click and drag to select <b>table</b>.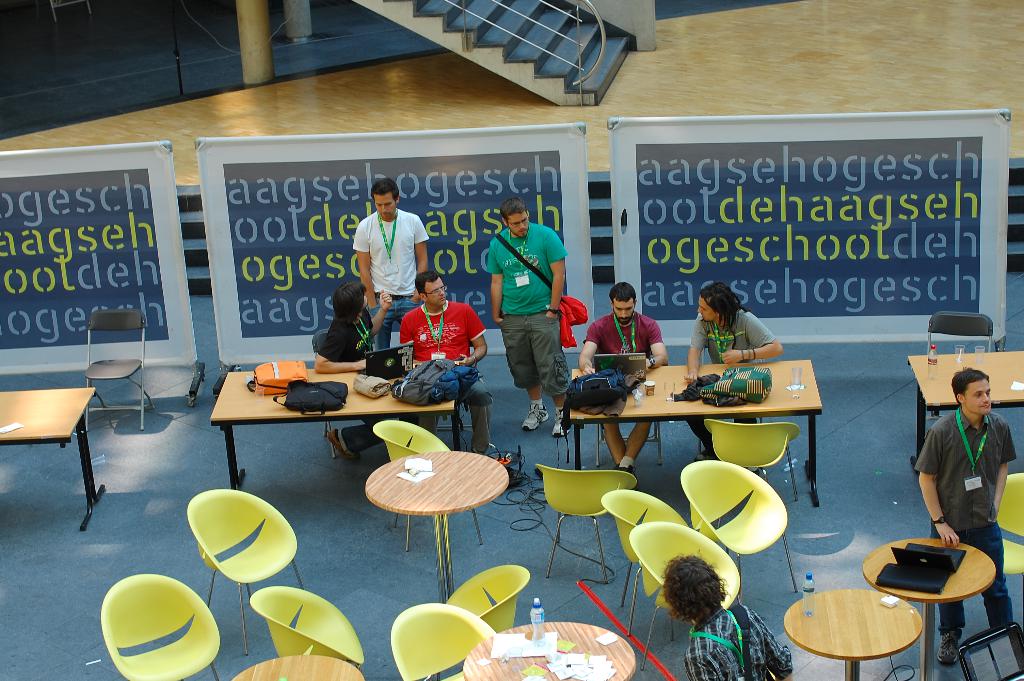
Selection: crop(783, 583, 927, 680).
